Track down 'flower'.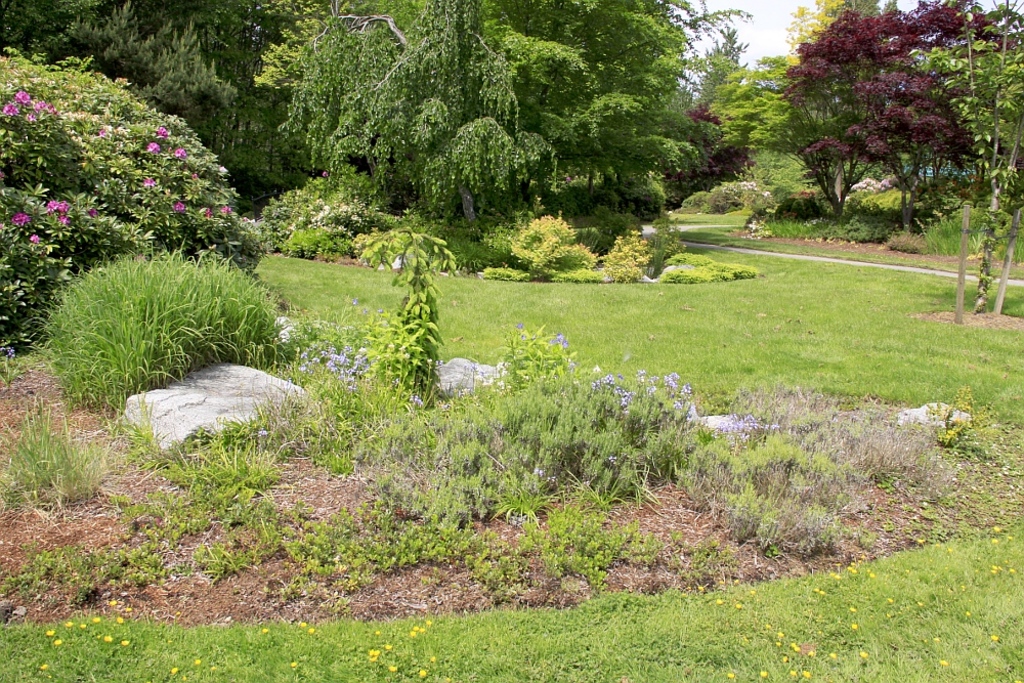
Tracked to <region>225, 204, 231, 213</region>.
